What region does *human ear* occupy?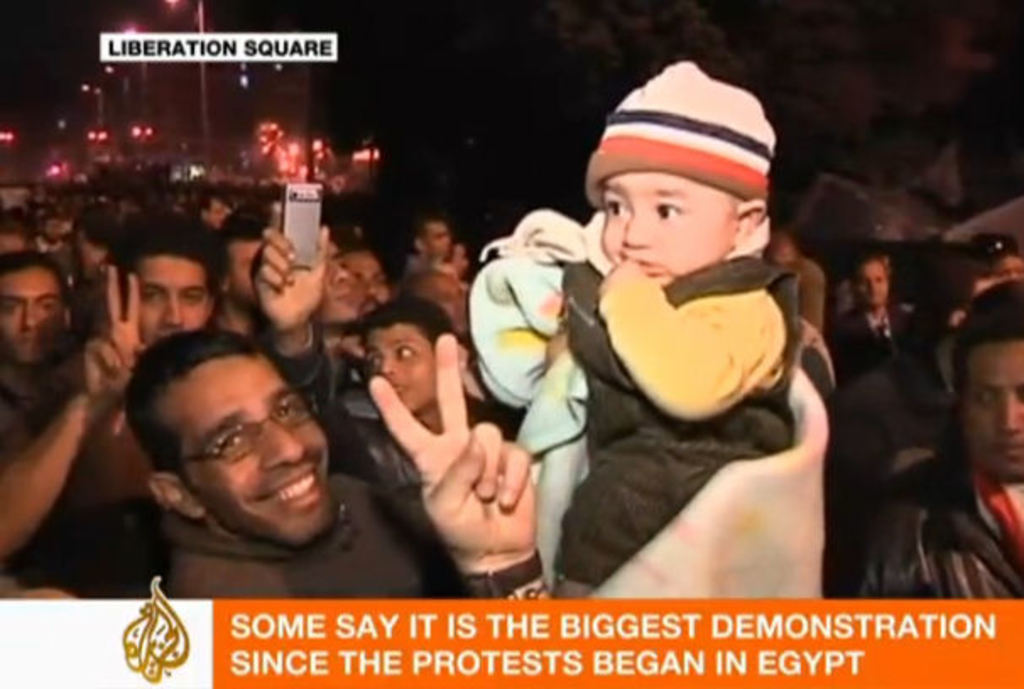
{"left": 735, "top": 201, "right": 765, "bottom": 241}.
